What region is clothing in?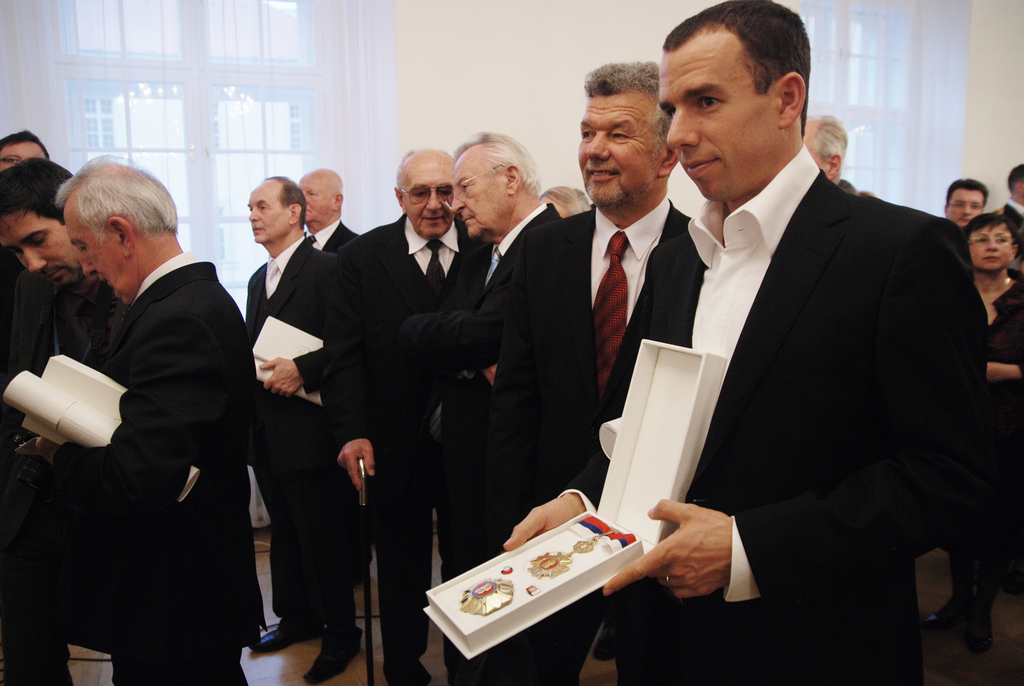
30/172/269/678.
